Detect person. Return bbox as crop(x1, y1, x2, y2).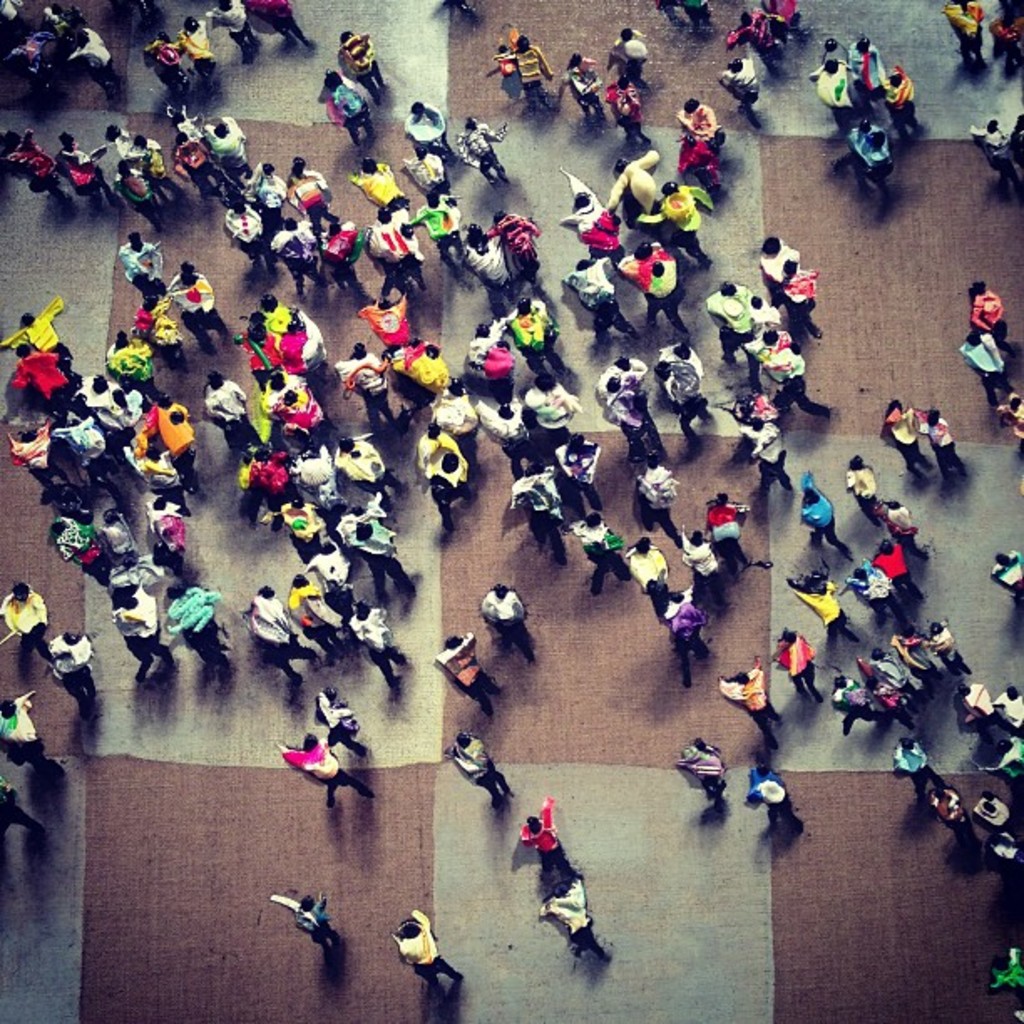
crop(929, 786, 977, 848).
